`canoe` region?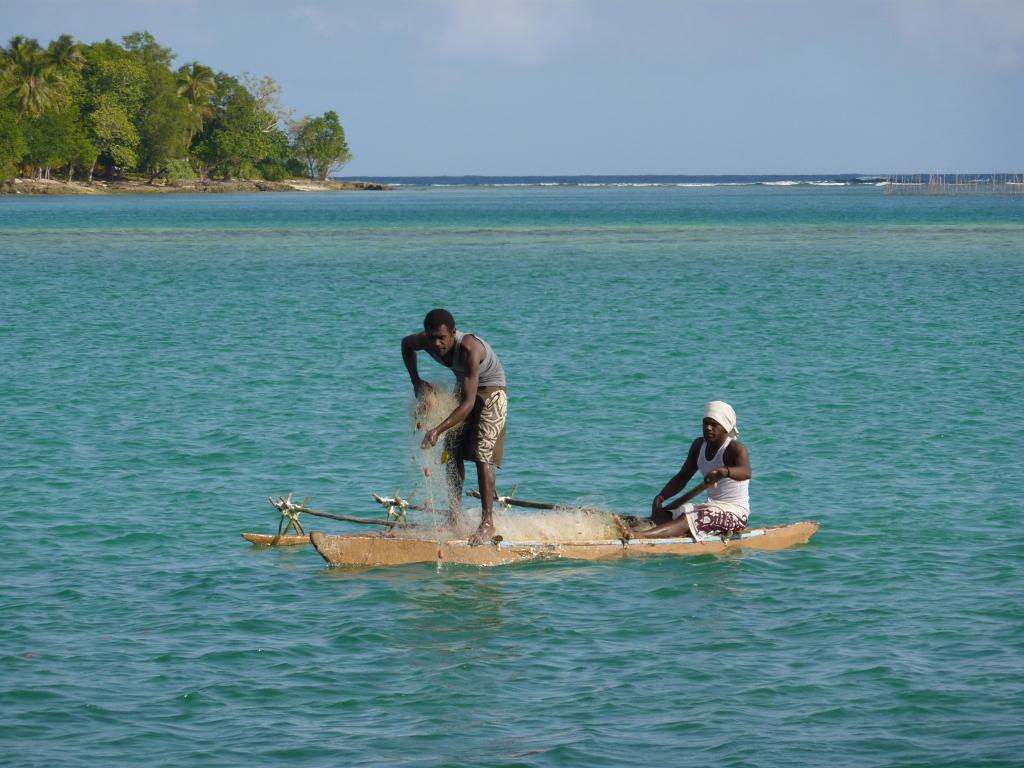
left=301, top=515, right=812, bottom=560
